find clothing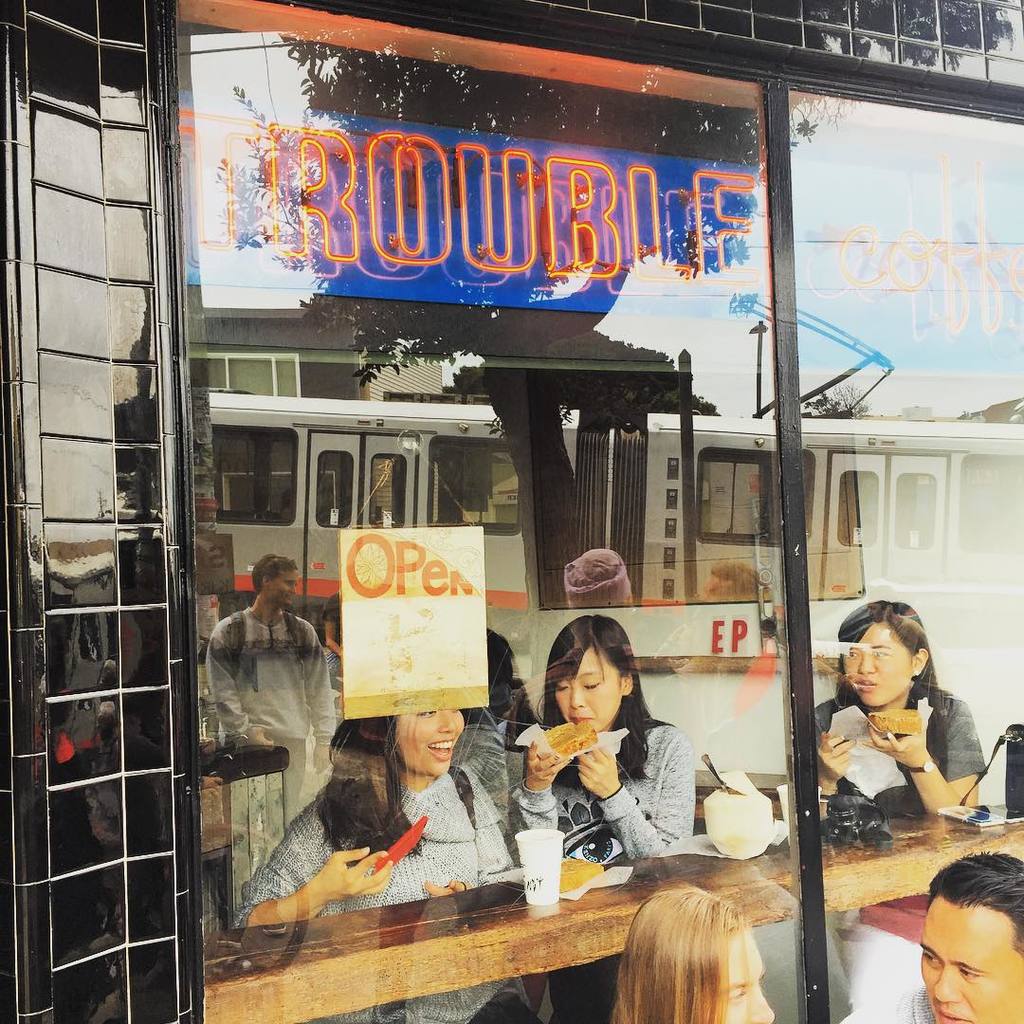
[805,685,989,1021]
